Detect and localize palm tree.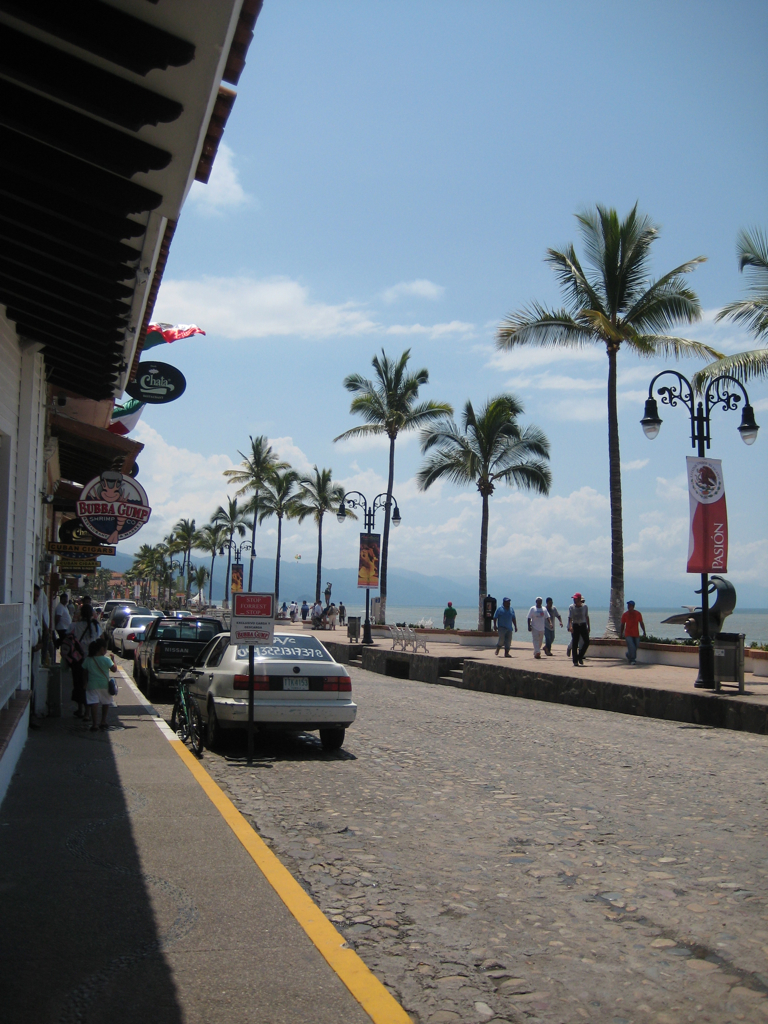
Localized at 530:189:733:683.
